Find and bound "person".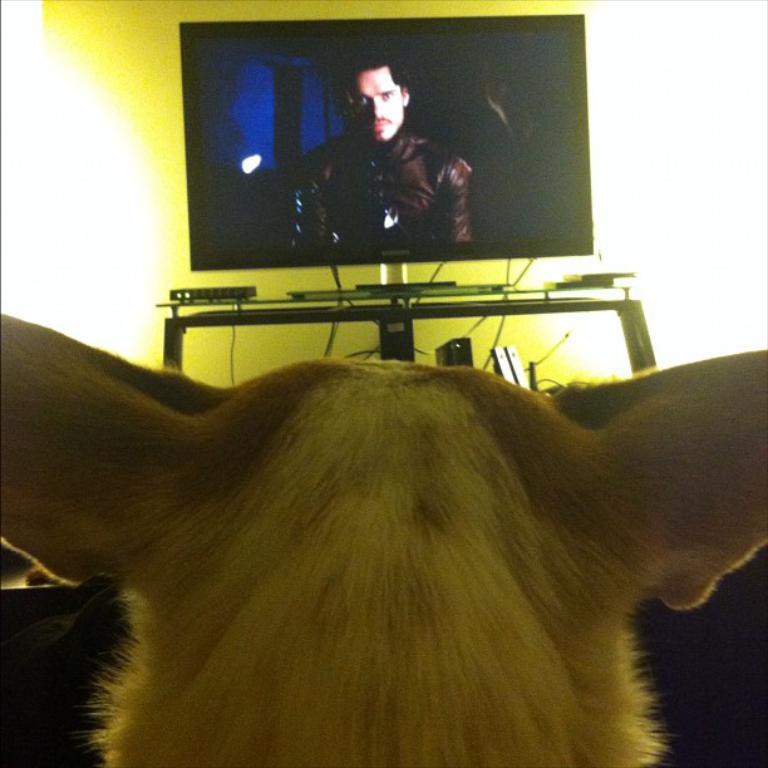
Bound: (left=279, top=59, right=492, bottom=252).
